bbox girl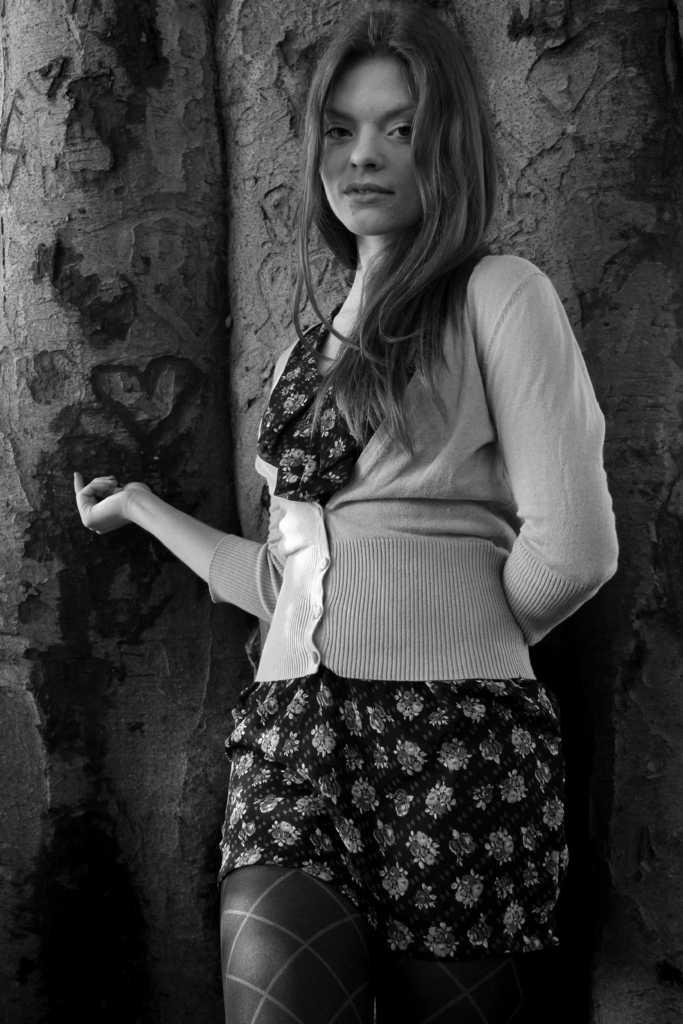
select_region(63, 4, 620, 1023)
